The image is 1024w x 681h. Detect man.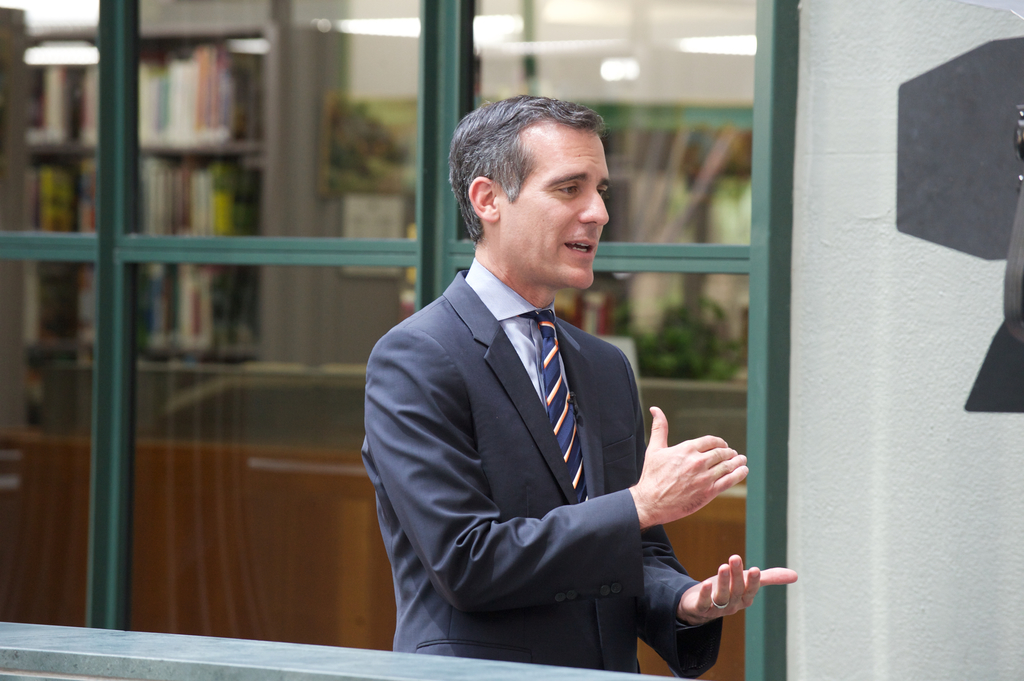
Detection: (left=359, top=95, right=802, bottom=680).
